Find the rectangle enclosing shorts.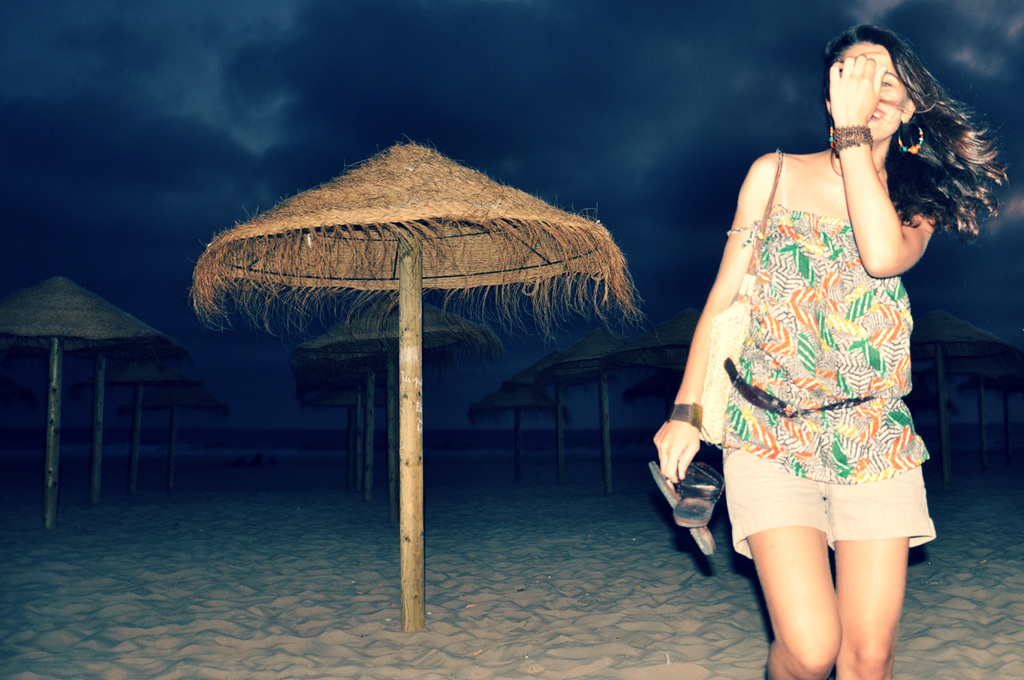
723/462/937/562.
